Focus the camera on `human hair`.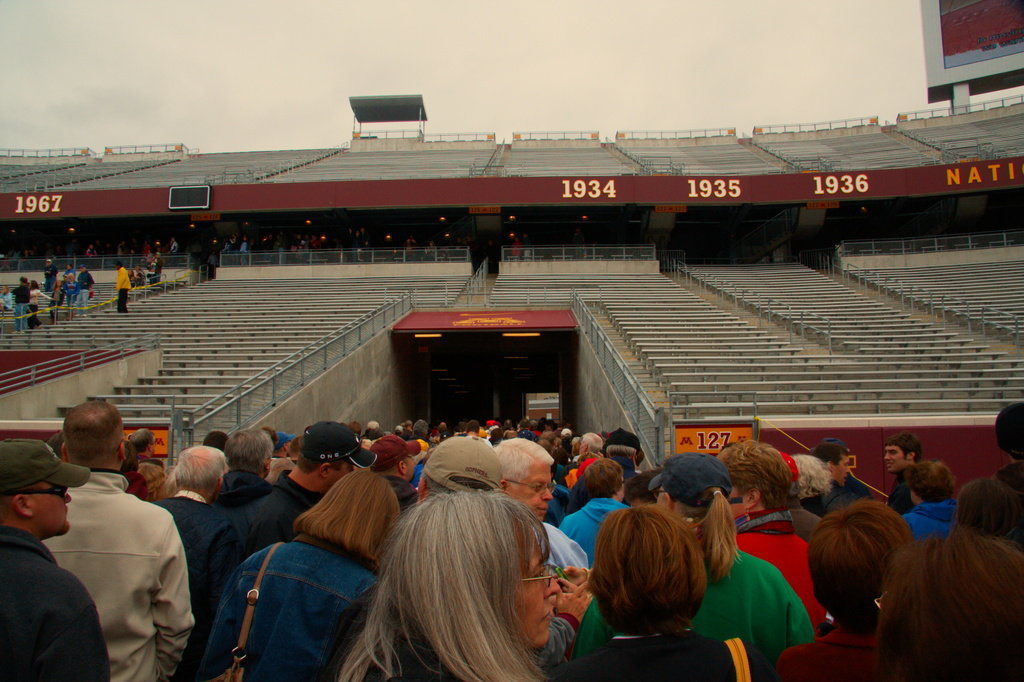
Focus region: bbox(491, 435, 557, 493).
